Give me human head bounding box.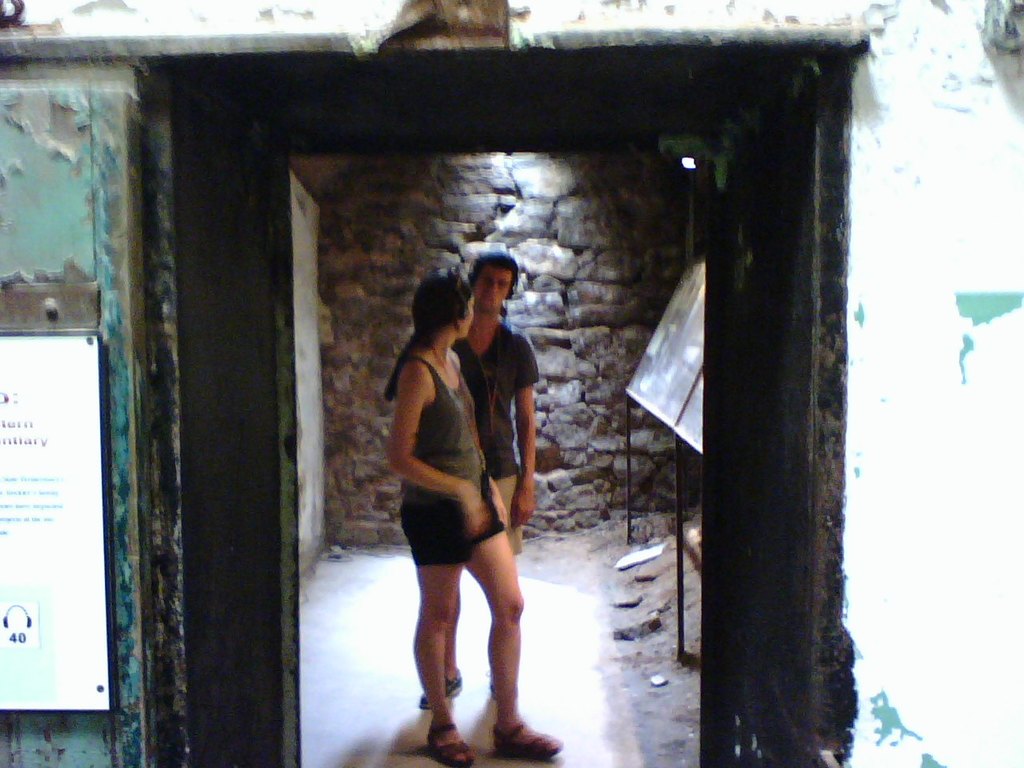
[470,243,518,315].
